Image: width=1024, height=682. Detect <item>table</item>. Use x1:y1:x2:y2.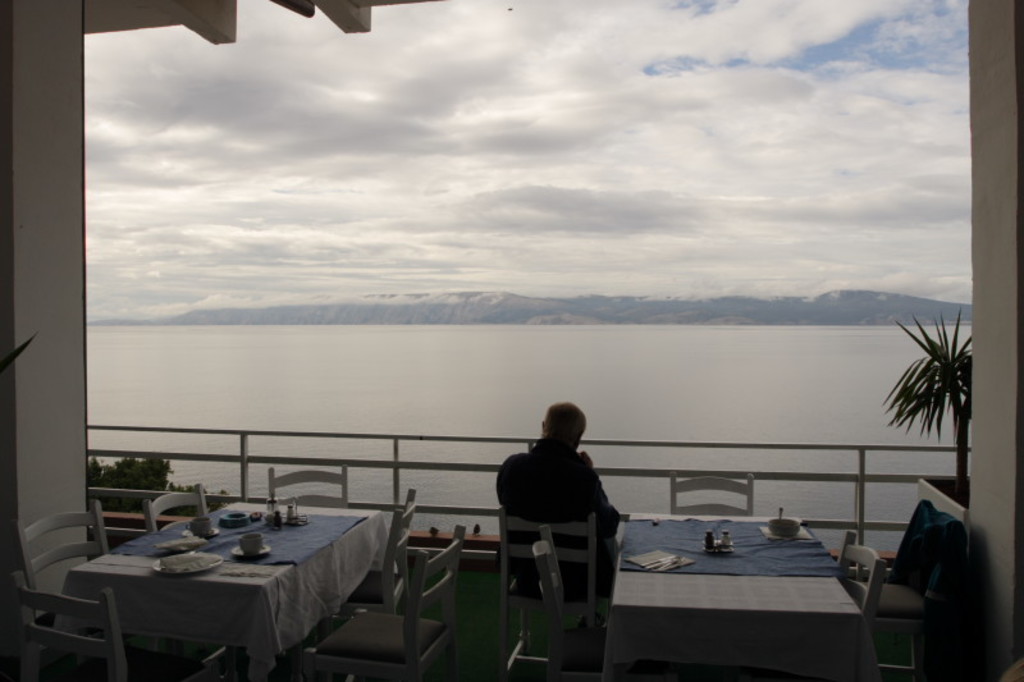
598:513:881:681.
